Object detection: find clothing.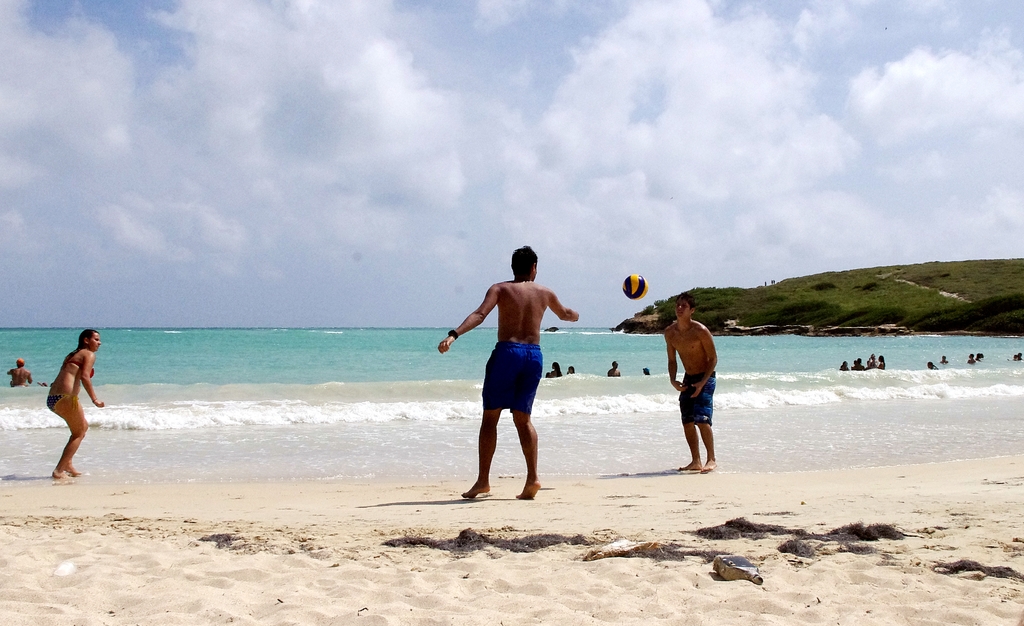
l=60, t=355, r=93, b=380.
